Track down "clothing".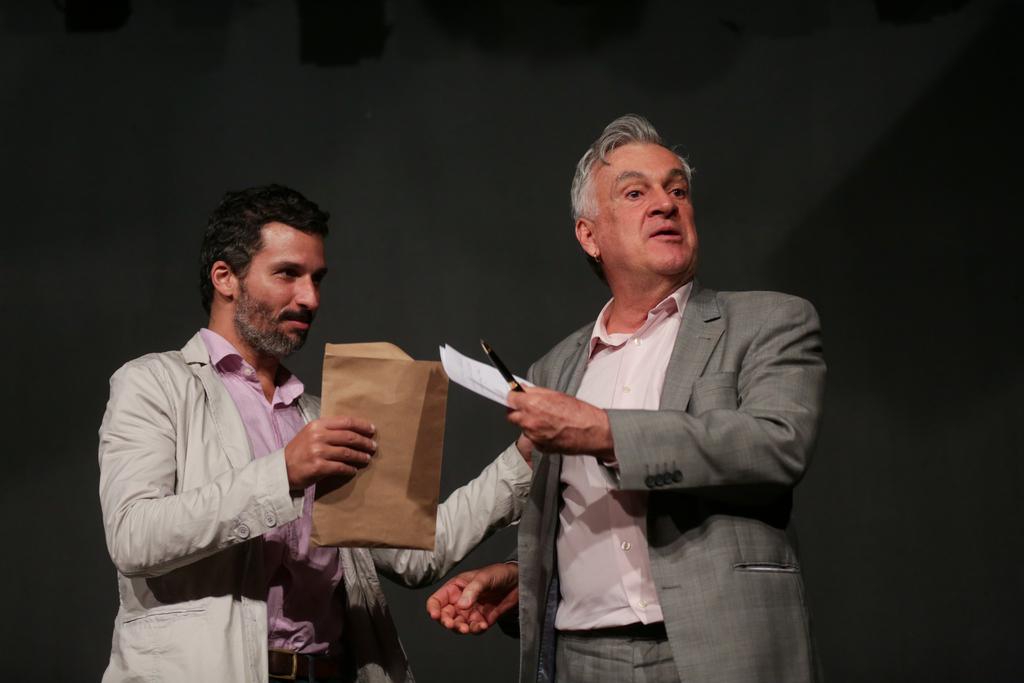
Tracked to (102,308,521,682).
